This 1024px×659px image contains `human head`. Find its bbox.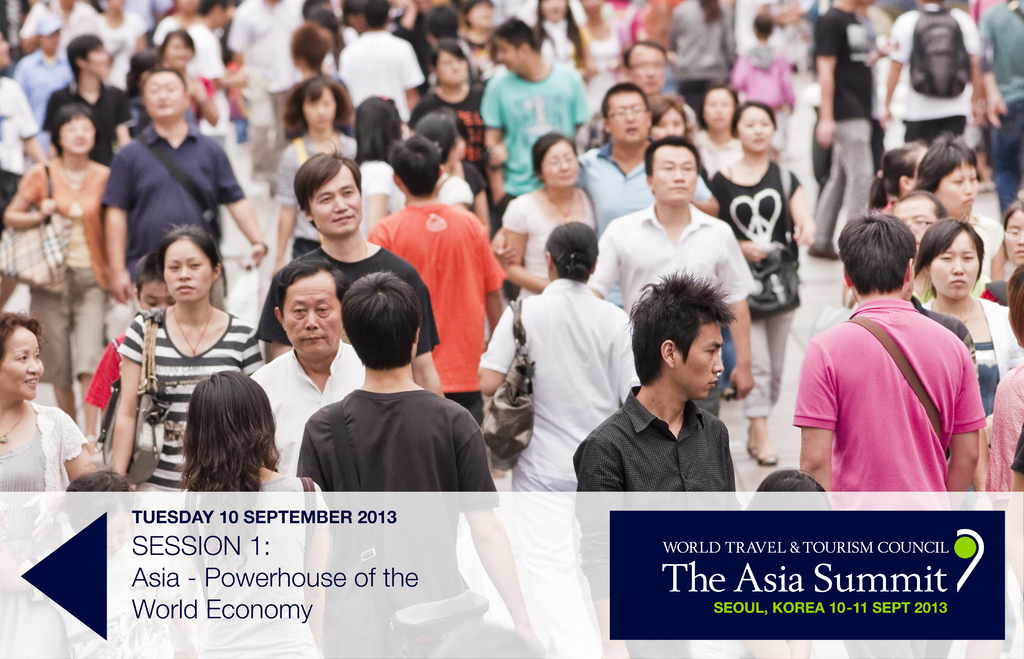
745/469/831/550.
